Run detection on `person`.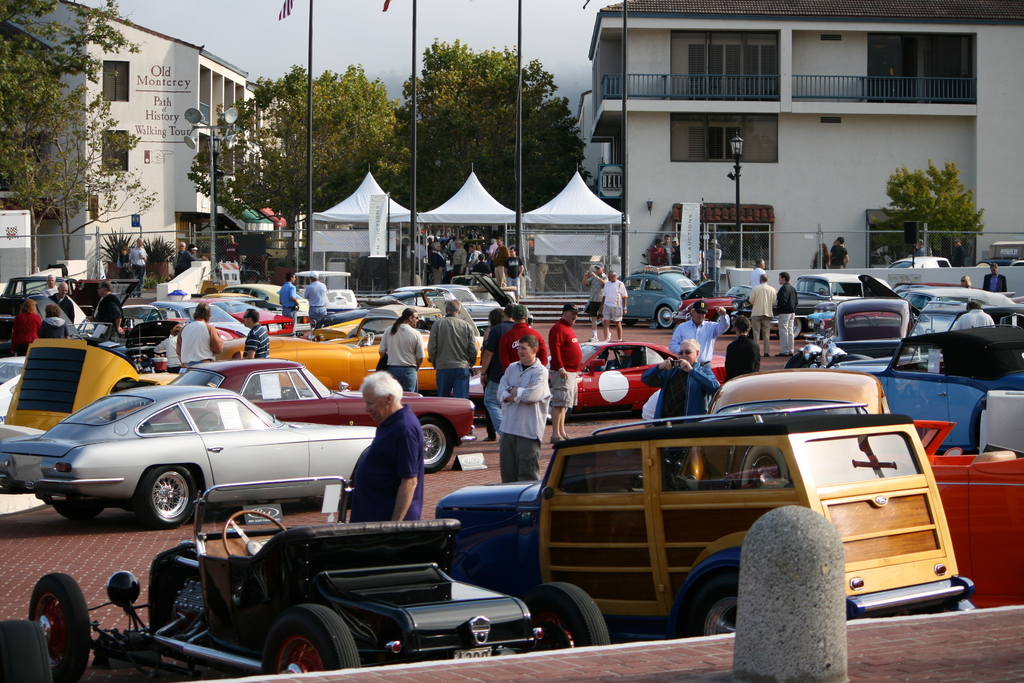
Result: <bbox>591, 264, 635, 339</bbox>.
